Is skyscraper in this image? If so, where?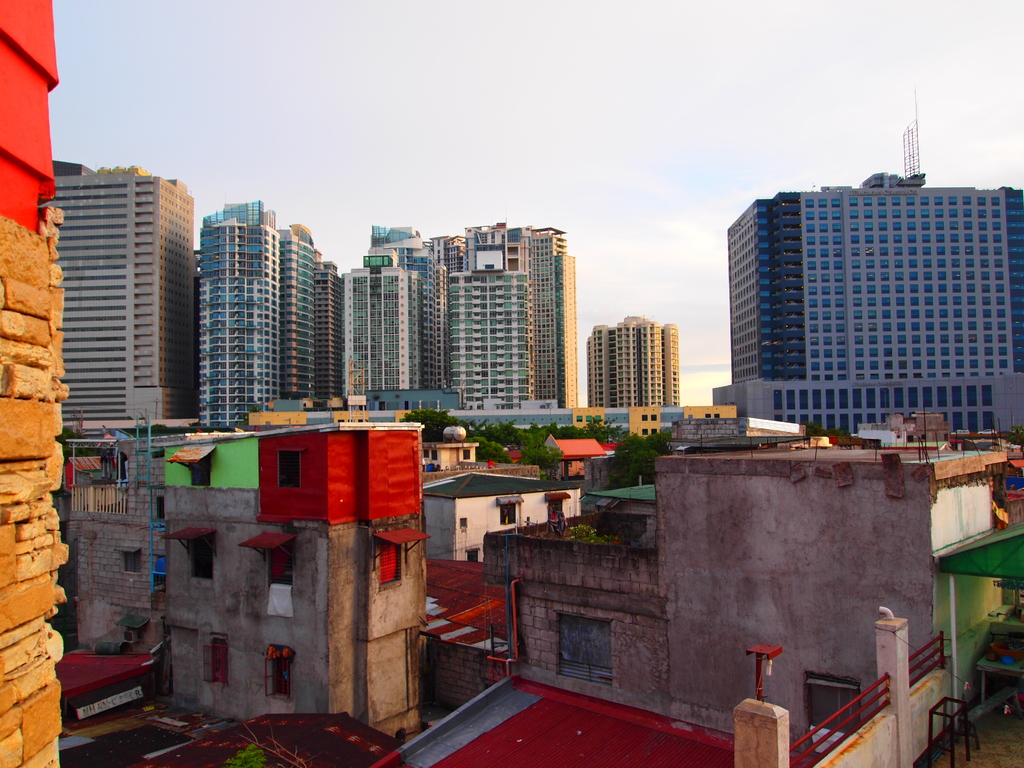
Yes, at bbox=[708, 122, 1023, 438].
